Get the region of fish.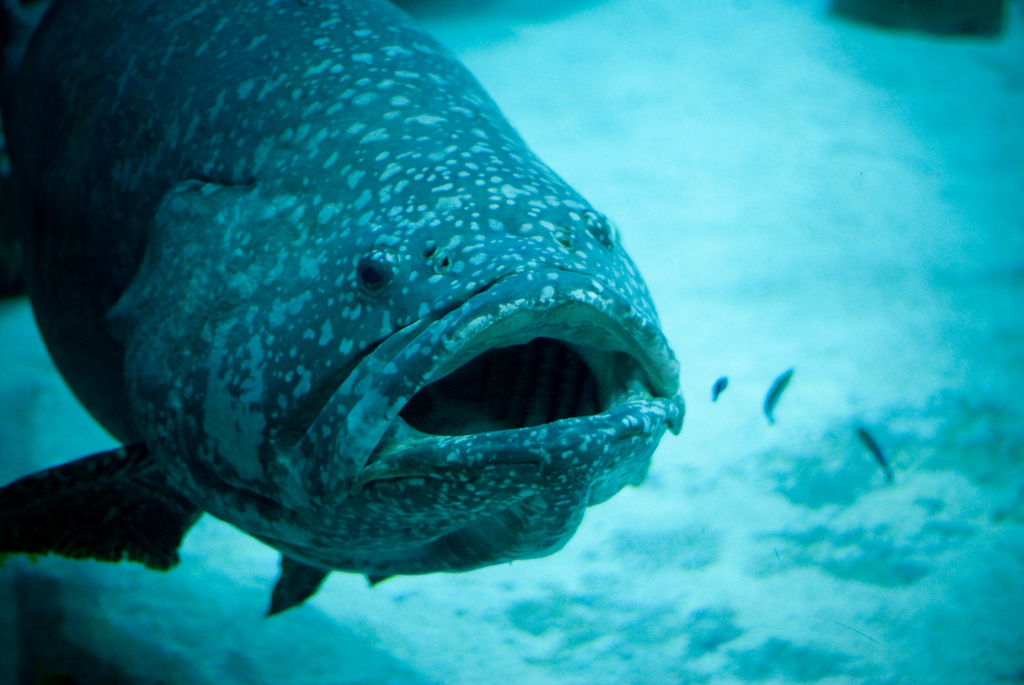
BBox(0, 0, 711, 665).
